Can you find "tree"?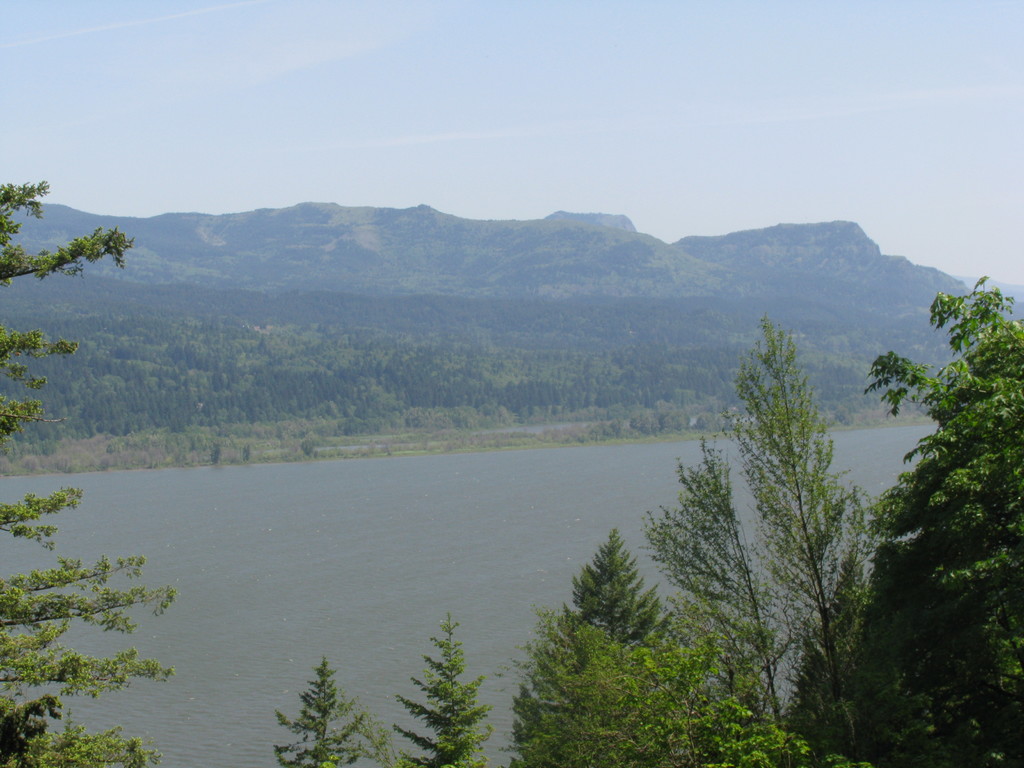
Yes, bounding box: select_region(703, 317, 888, 735).
